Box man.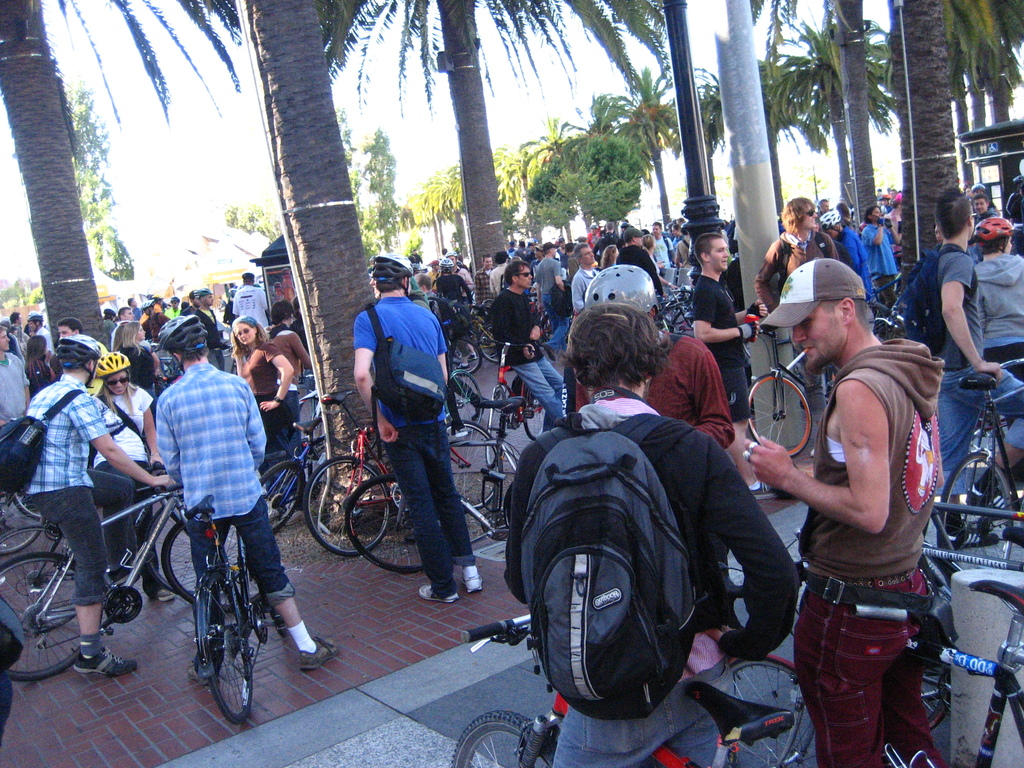
(left=975, top=195, right=999, bottom=225).
